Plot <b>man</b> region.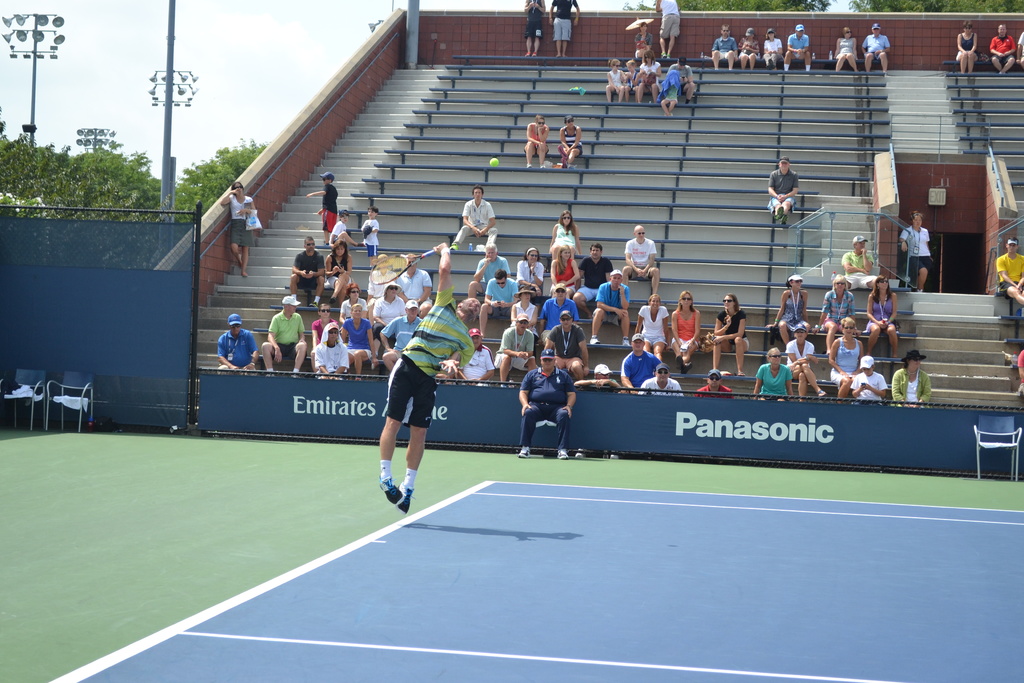
Plotted at 989, 24, 1018, 76.
